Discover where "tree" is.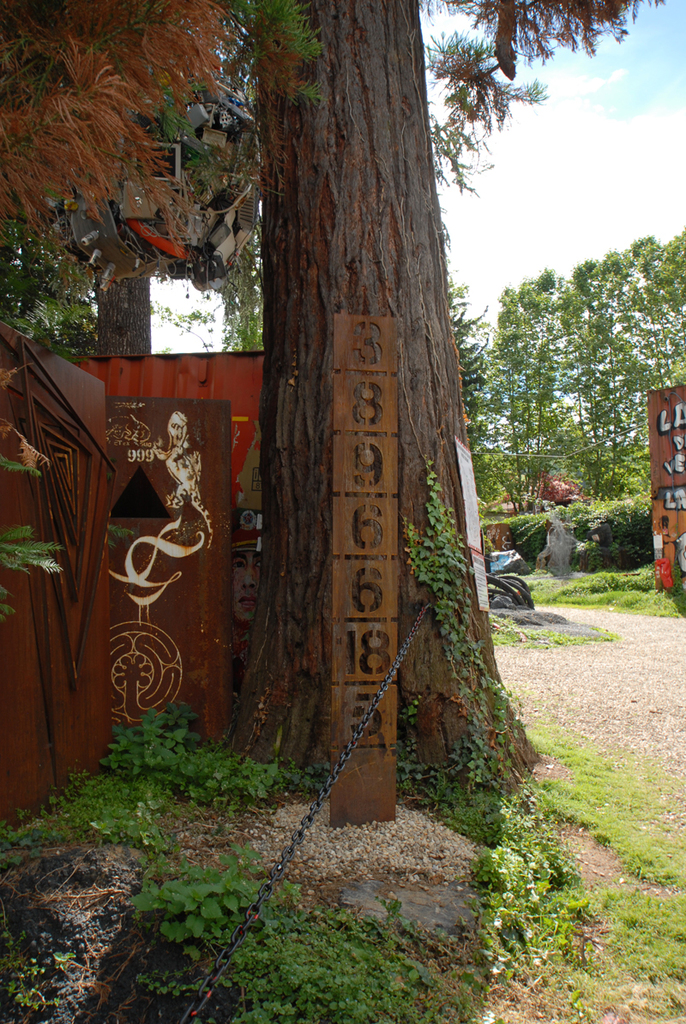
Discovered at 431,247,505,527.
